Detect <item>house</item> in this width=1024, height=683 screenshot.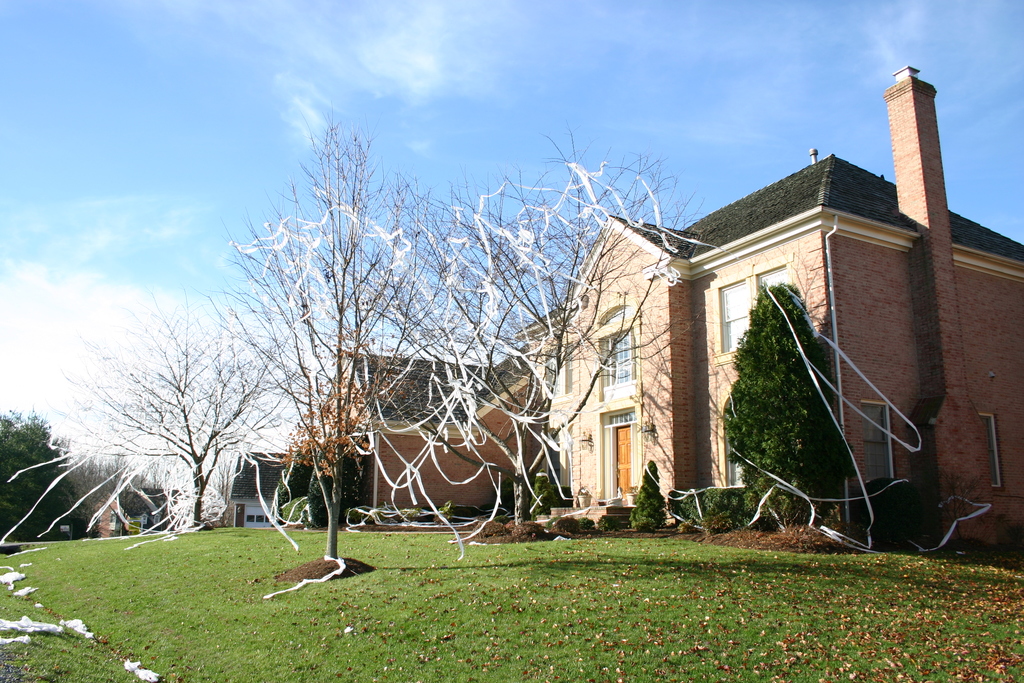
Detection: Rect(228, 453, 319, 527).
